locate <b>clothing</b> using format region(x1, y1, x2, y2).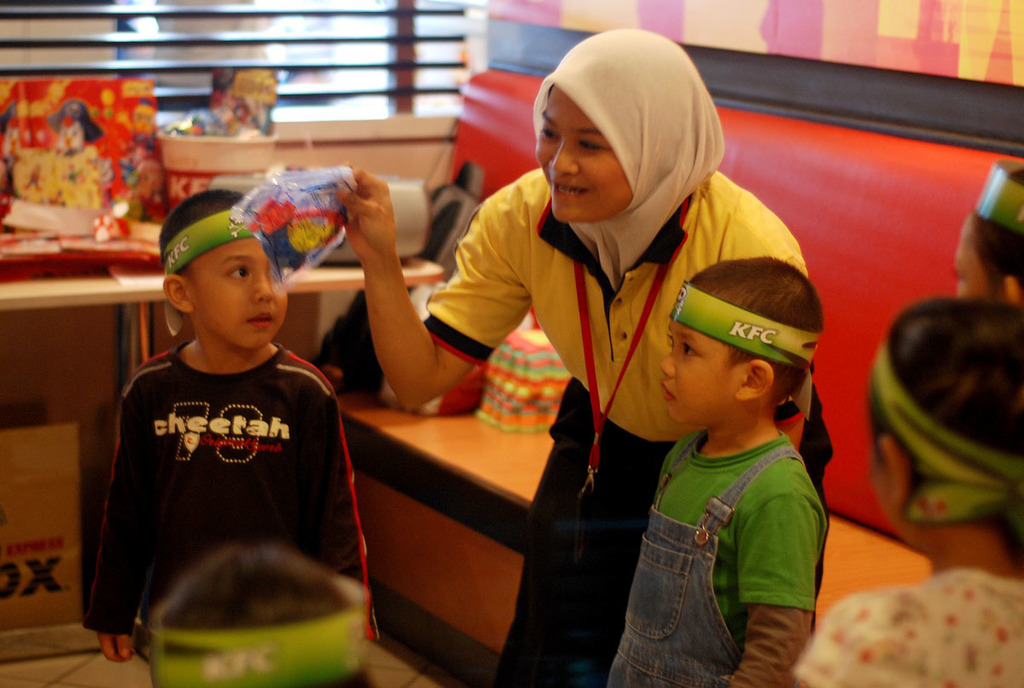
region(84, 306, 362, 659).
